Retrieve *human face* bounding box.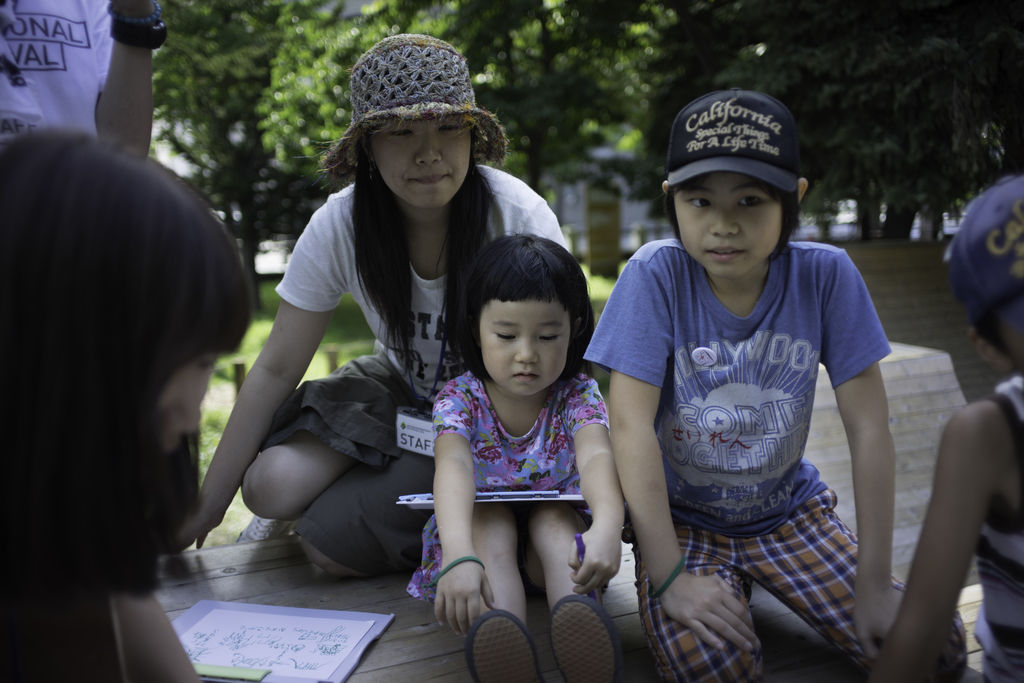
Bounding box: (x1=364, y1=111, x2=472, y2=217).
